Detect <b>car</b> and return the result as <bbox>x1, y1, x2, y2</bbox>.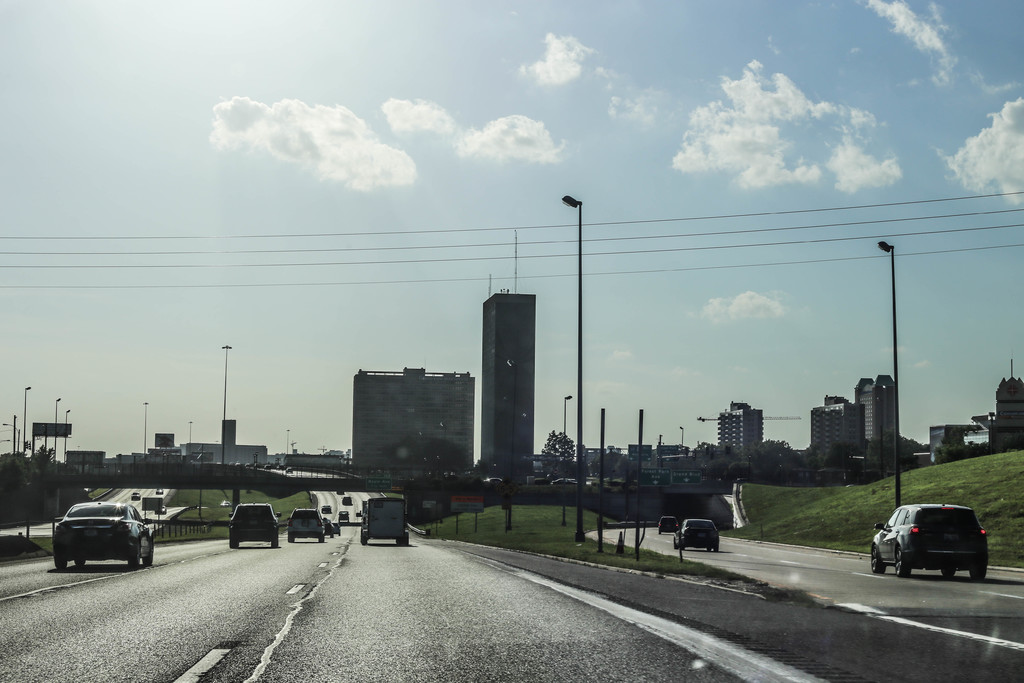
<bbox>157, 490, 163, 495</bbox>.
